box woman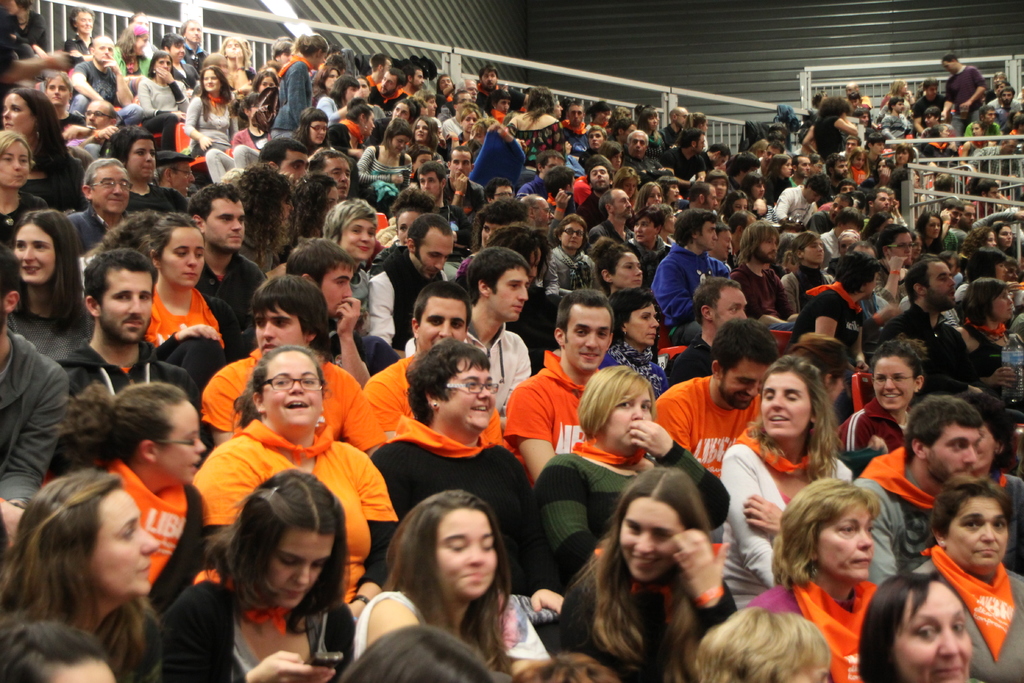
box=[839, 340, 938, 477]
